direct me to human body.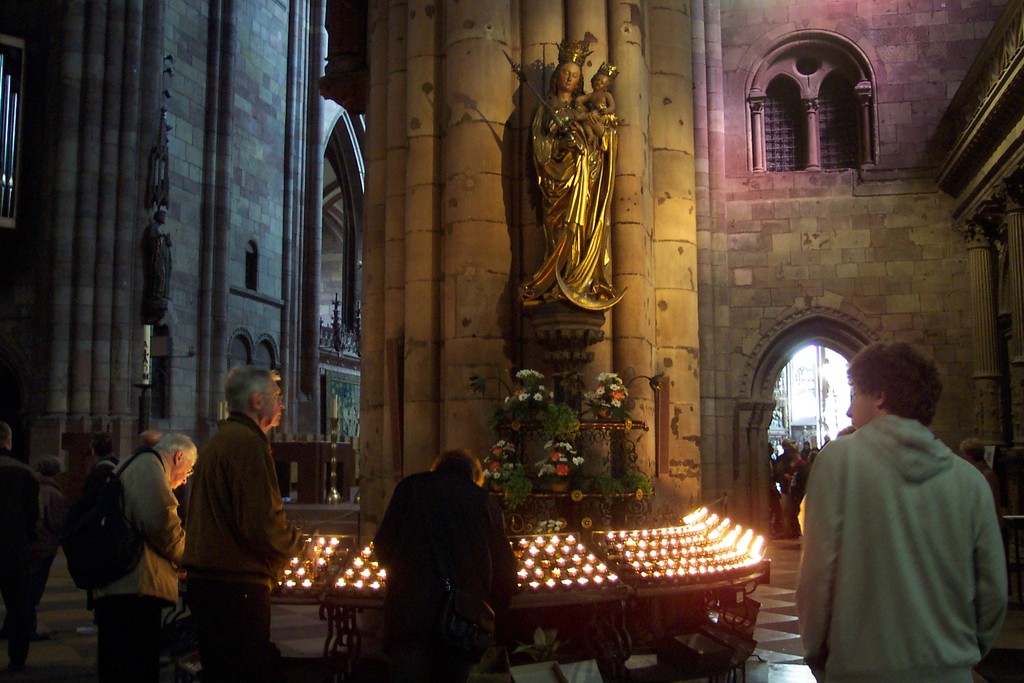
Direction: 175 408 316 682.
